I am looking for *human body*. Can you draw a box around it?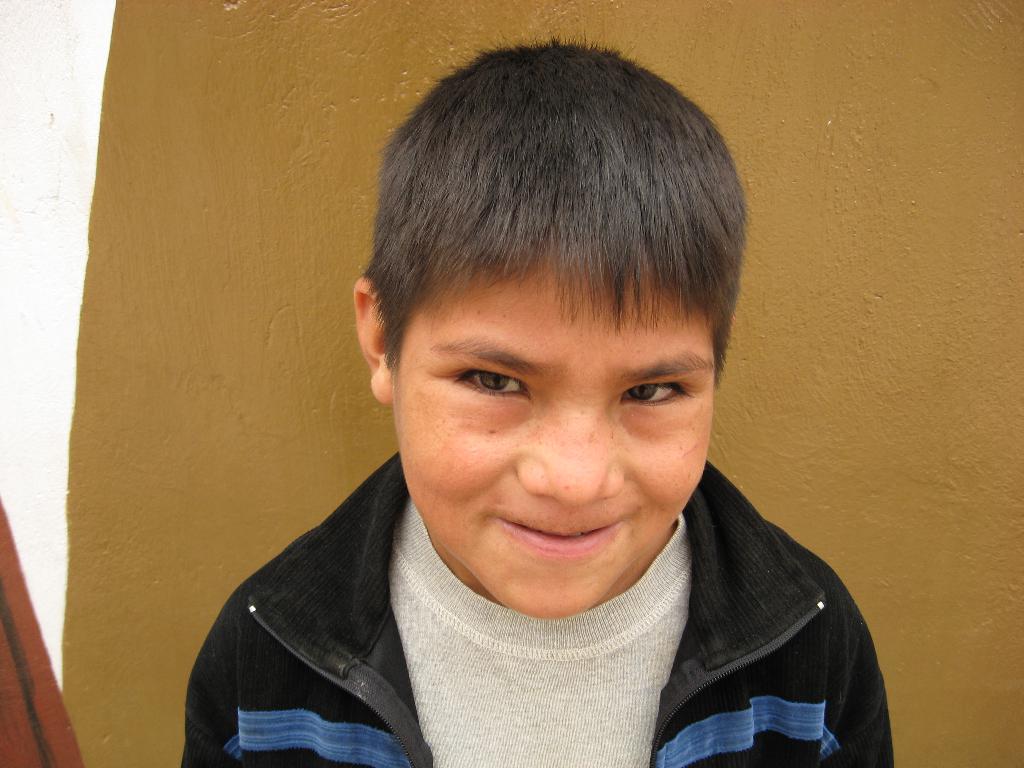
Sure, the bounding box is locate(156, 105, 929, 755).
